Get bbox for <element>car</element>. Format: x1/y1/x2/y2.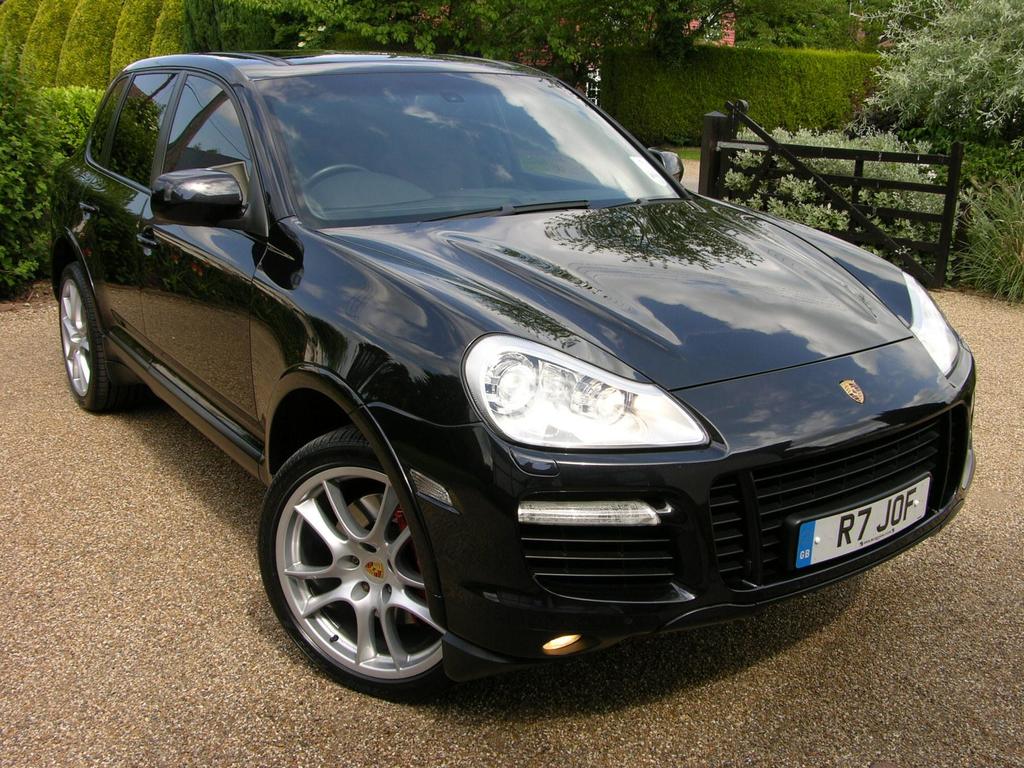
48/56/977/700.
